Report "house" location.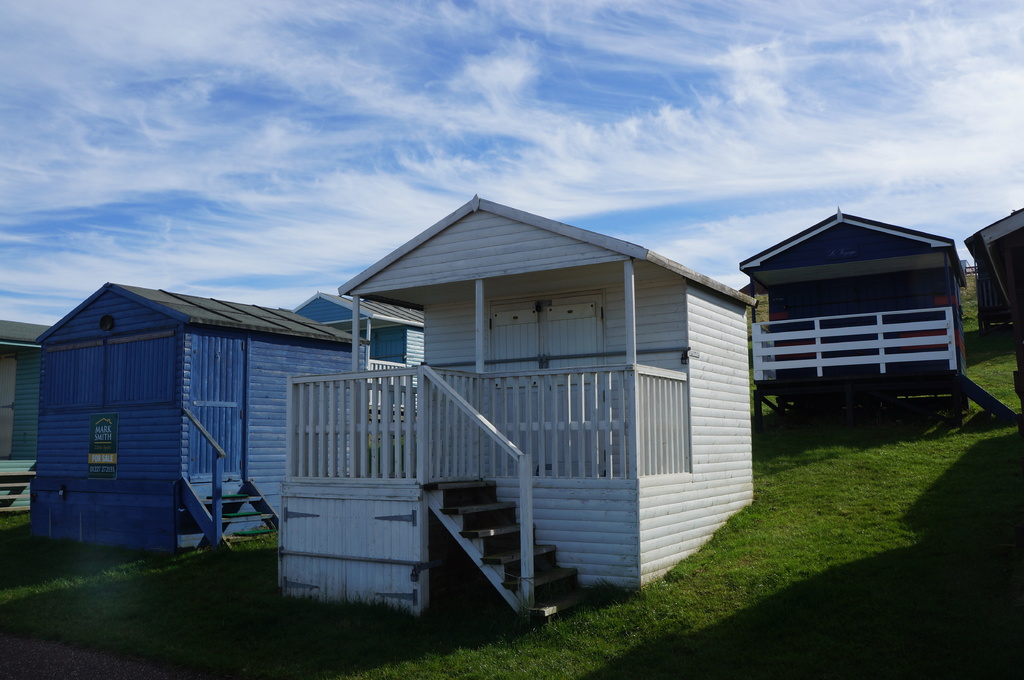
Report: crop(0, 320, 35, 470).
